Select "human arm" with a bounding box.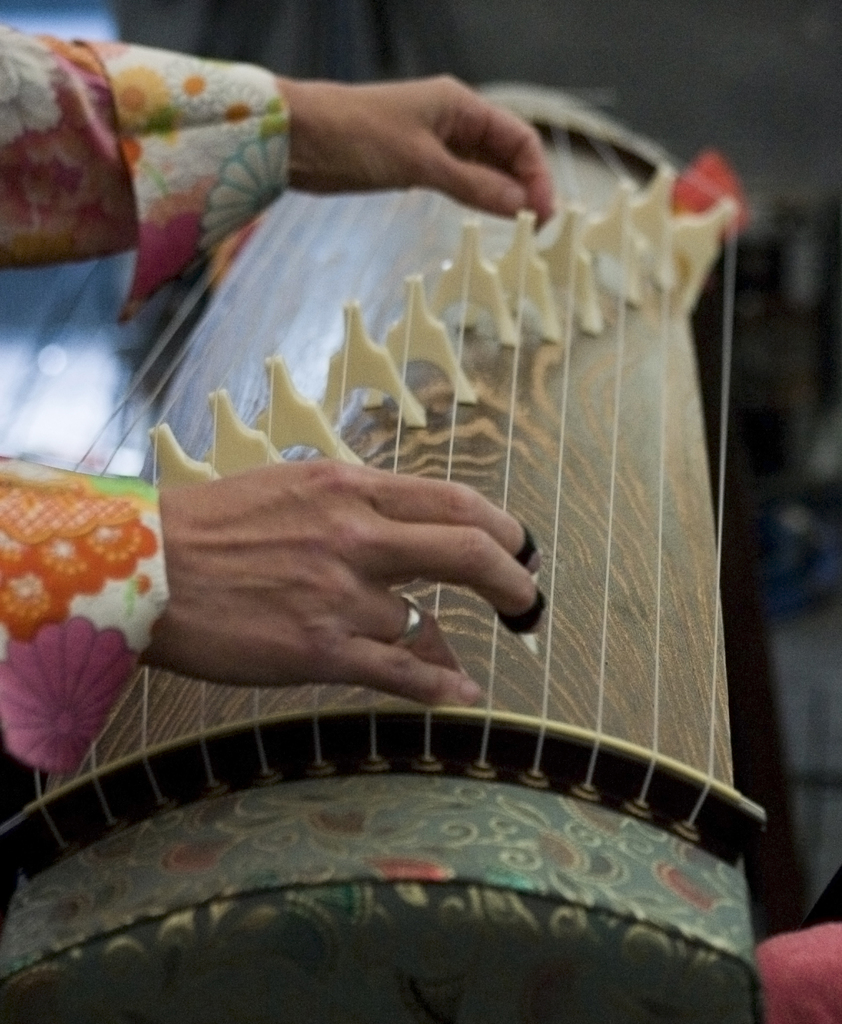
x1=0, y1=460, x2=551, y2=715.
